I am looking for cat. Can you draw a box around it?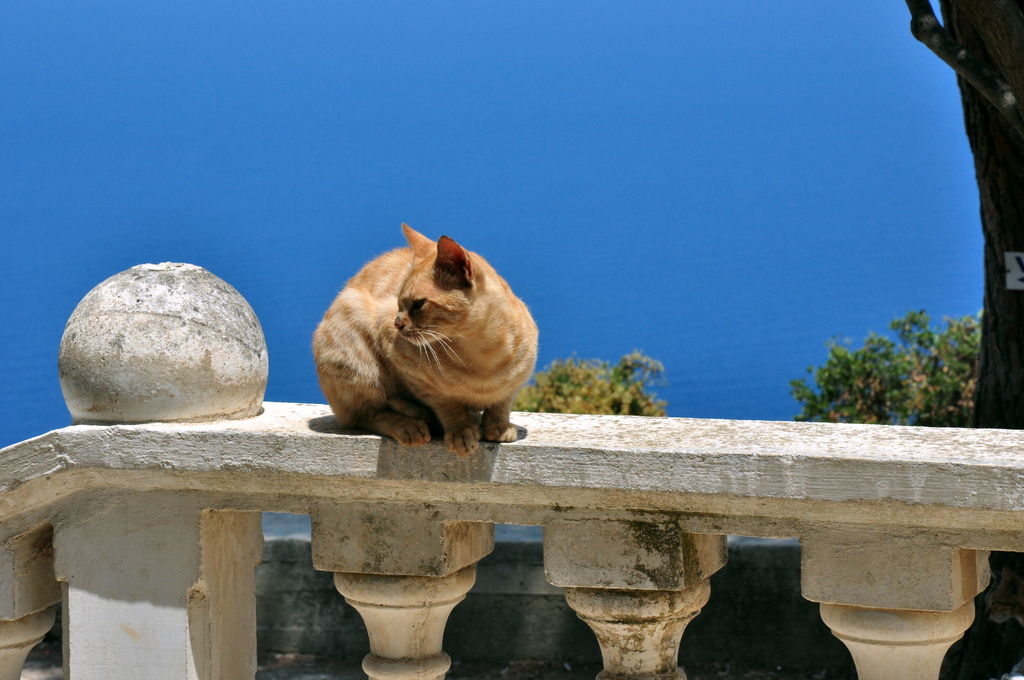
Sure, the bounding box is (305, 215, 540, 463).
